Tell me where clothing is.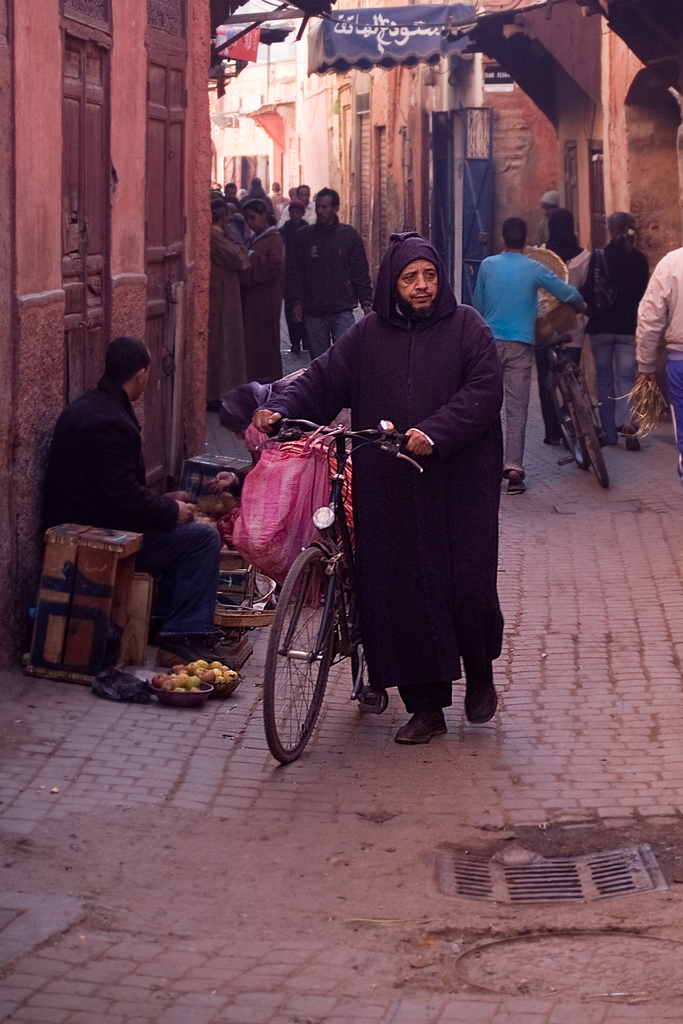
clothing is at bbox(580, 239, 647, 440).
